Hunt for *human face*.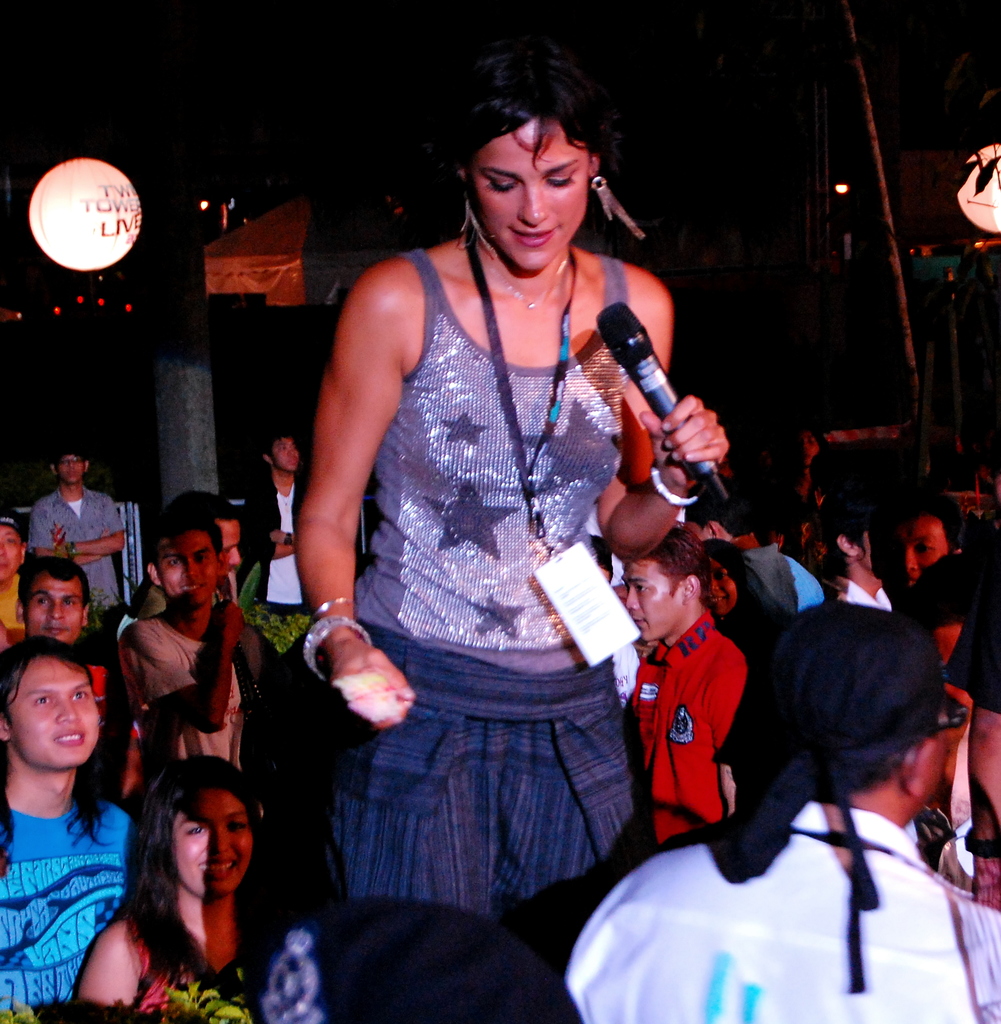
Hunted down at 0, 529, 25, 591.
